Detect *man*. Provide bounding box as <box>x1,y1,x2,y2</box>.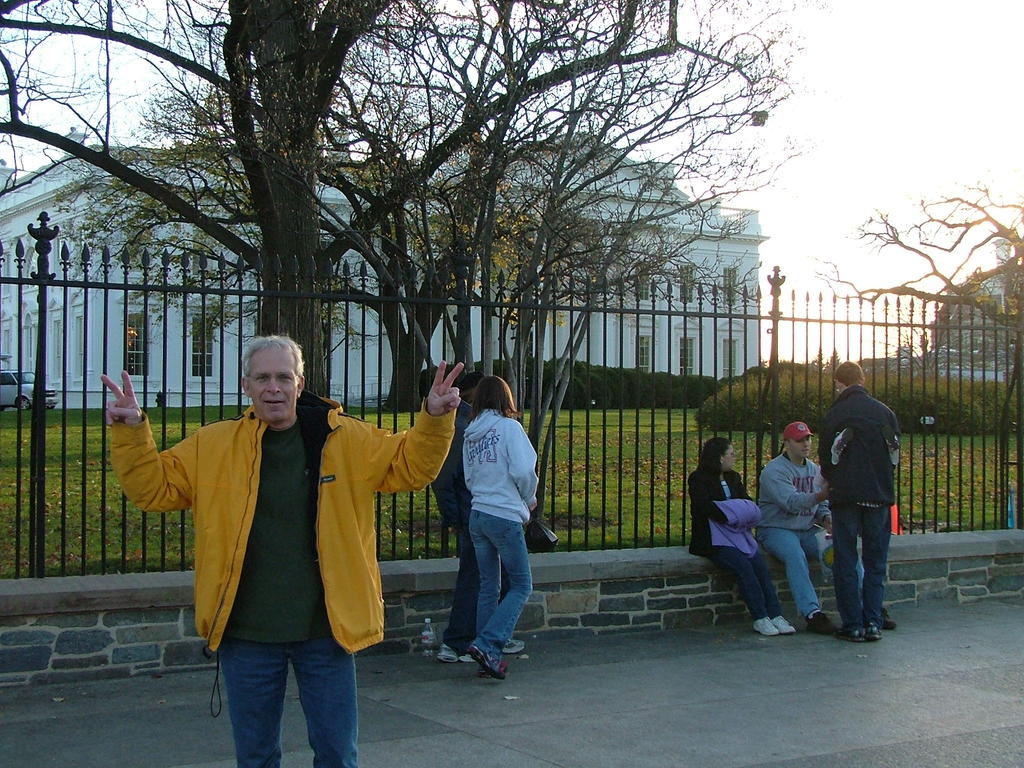
<box>434,371,527,659</box>.
